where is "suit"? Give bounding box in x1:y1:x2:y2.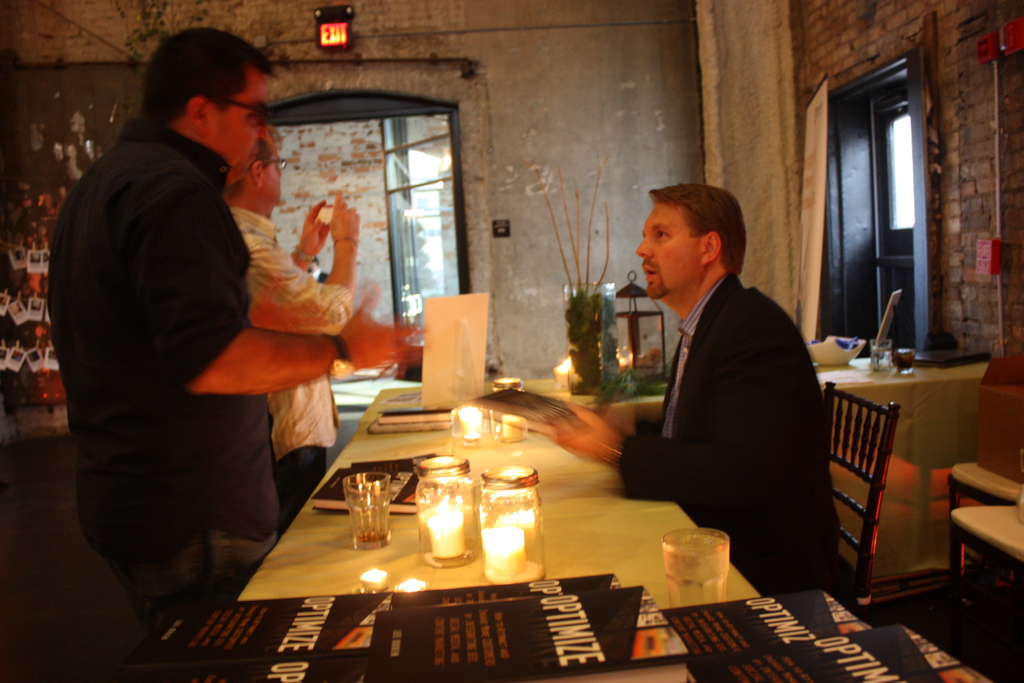
612:208:847:580.
